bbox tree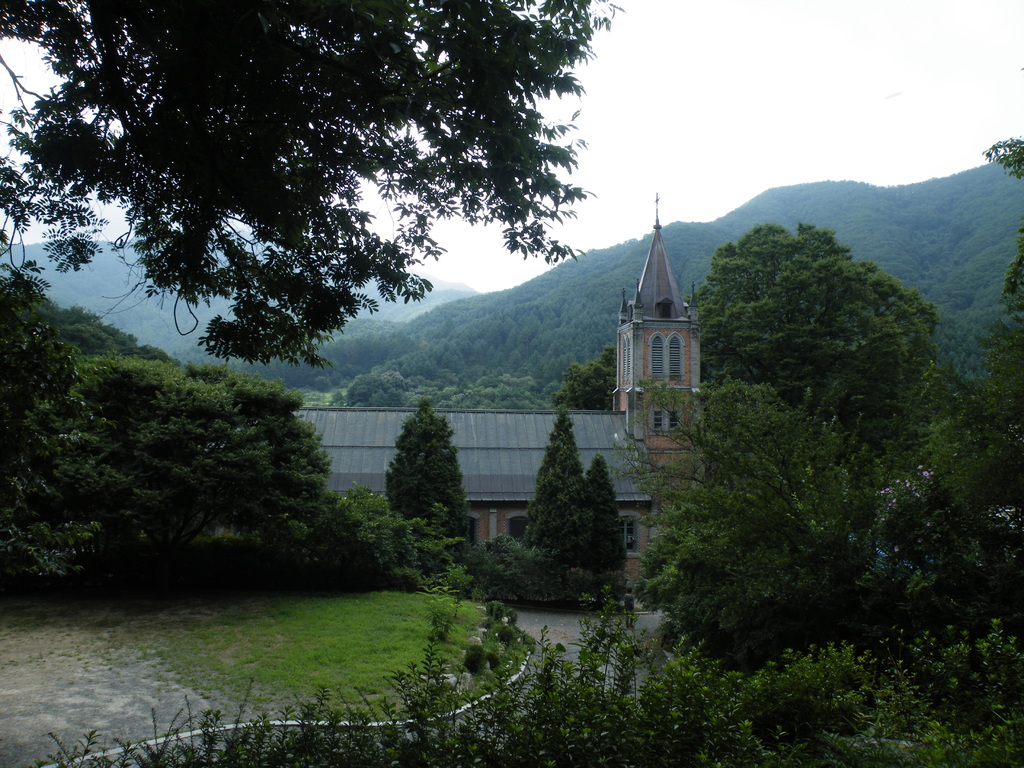
[979, 129, 1023, 326]
